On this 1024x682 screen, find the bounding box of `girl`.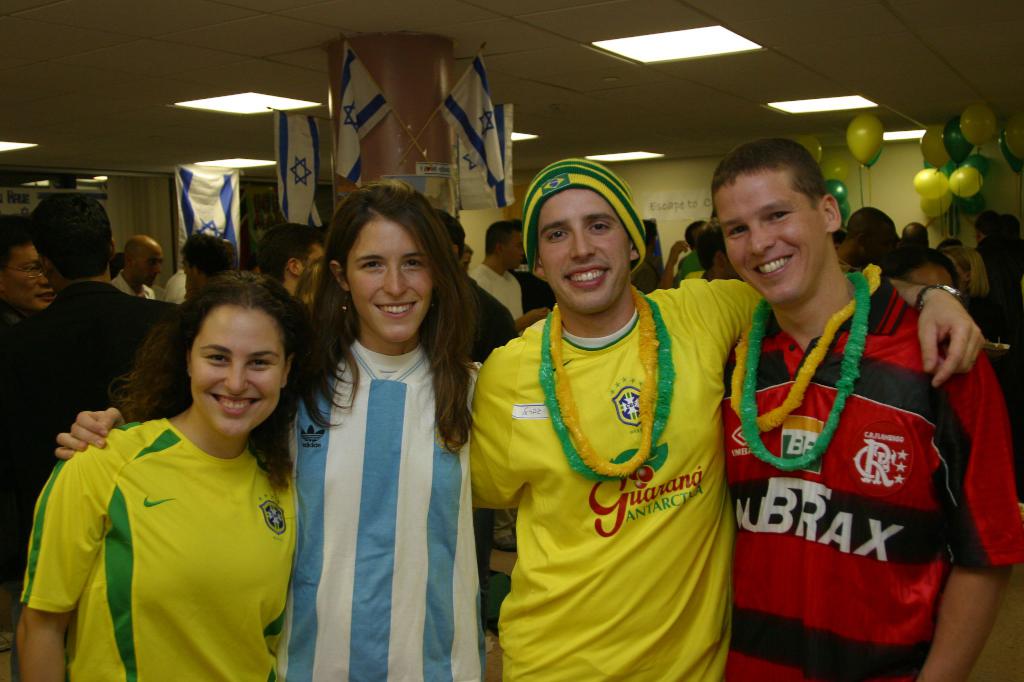
Bounding box: bbox=[53, 173, 483, 681].
